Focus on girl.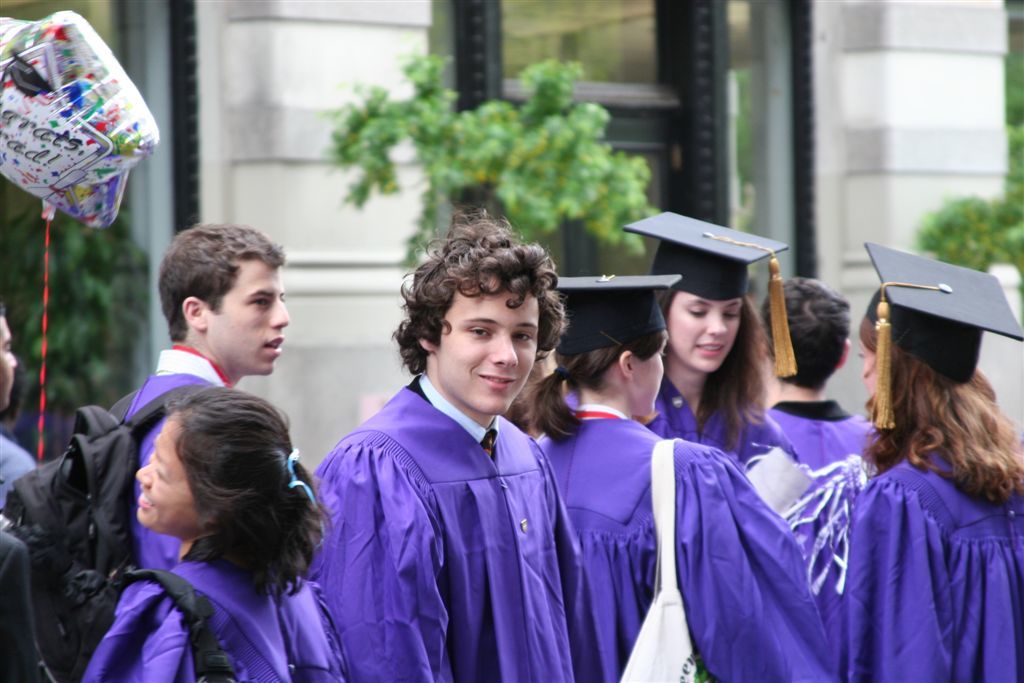
Focused at (x1=517, y1=272, x2=828, y2=682).
